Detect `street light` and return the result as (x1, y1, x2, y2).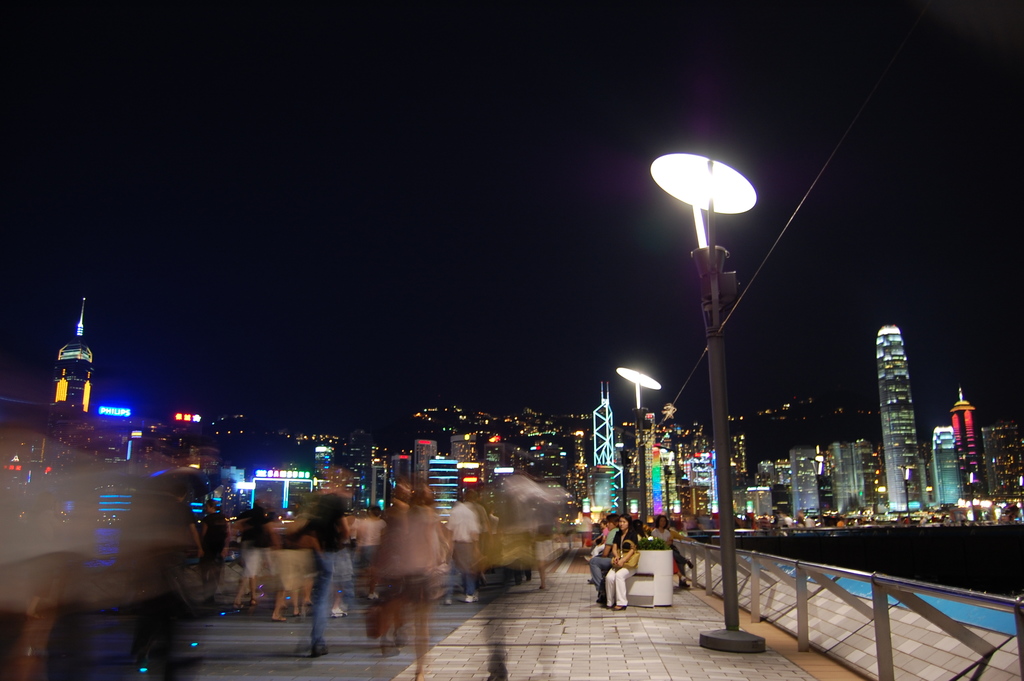
(896, 466, 912, 519).
